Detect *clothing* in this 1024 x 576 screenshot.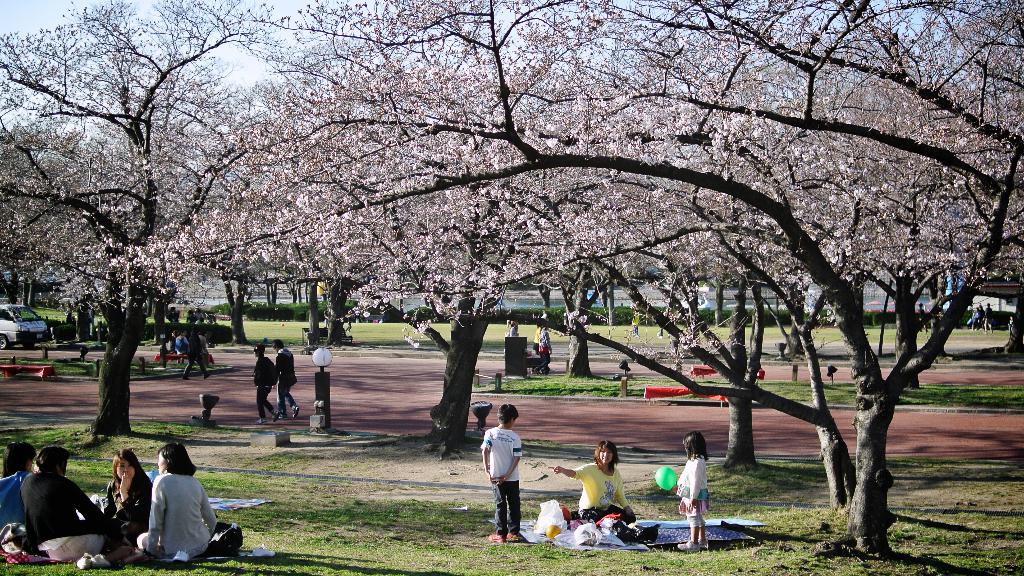
Detection: left=20, top=469, right=116, bottom=562.
